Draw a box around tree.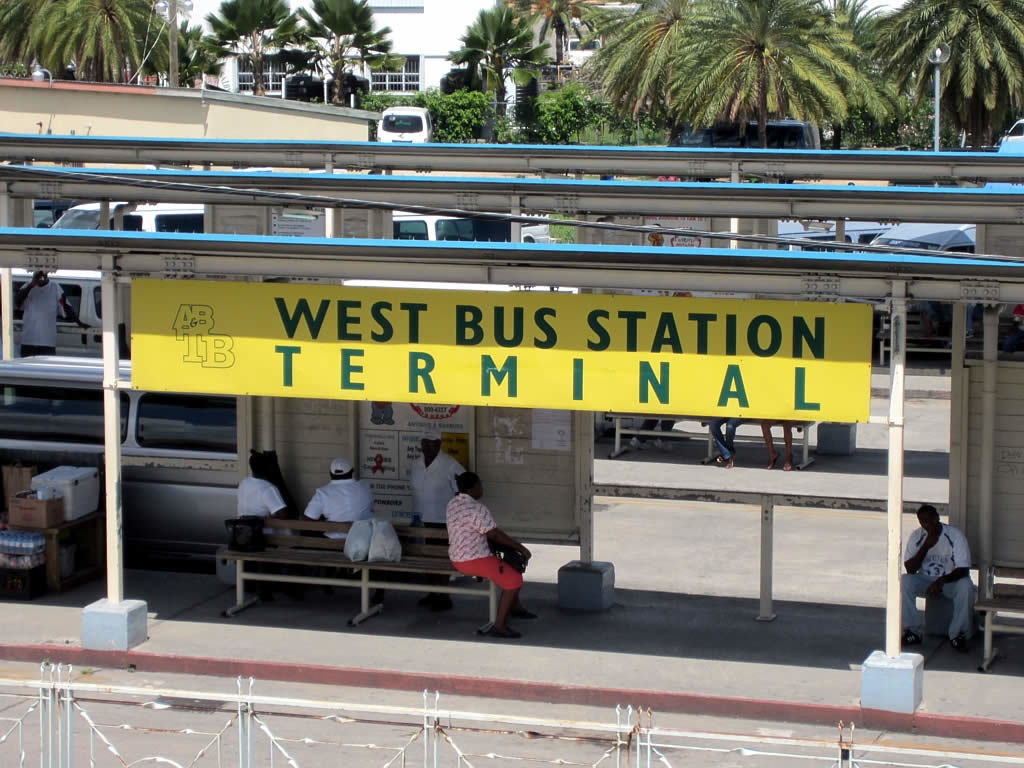
(688,0,864,149).
